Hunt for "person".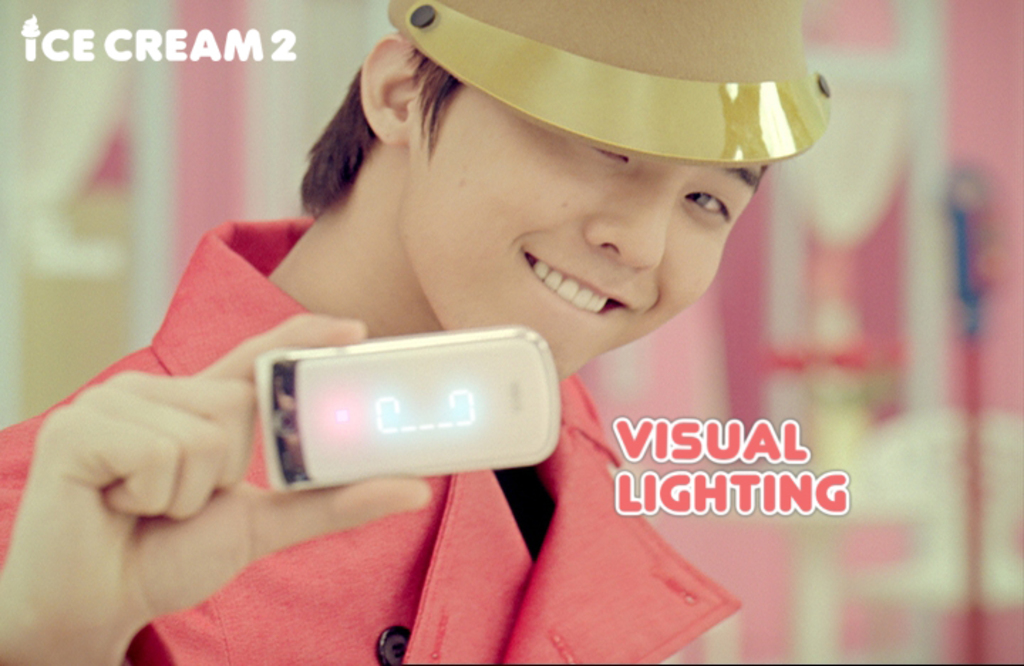
Hunted down at [0, 0, 831, 665].
